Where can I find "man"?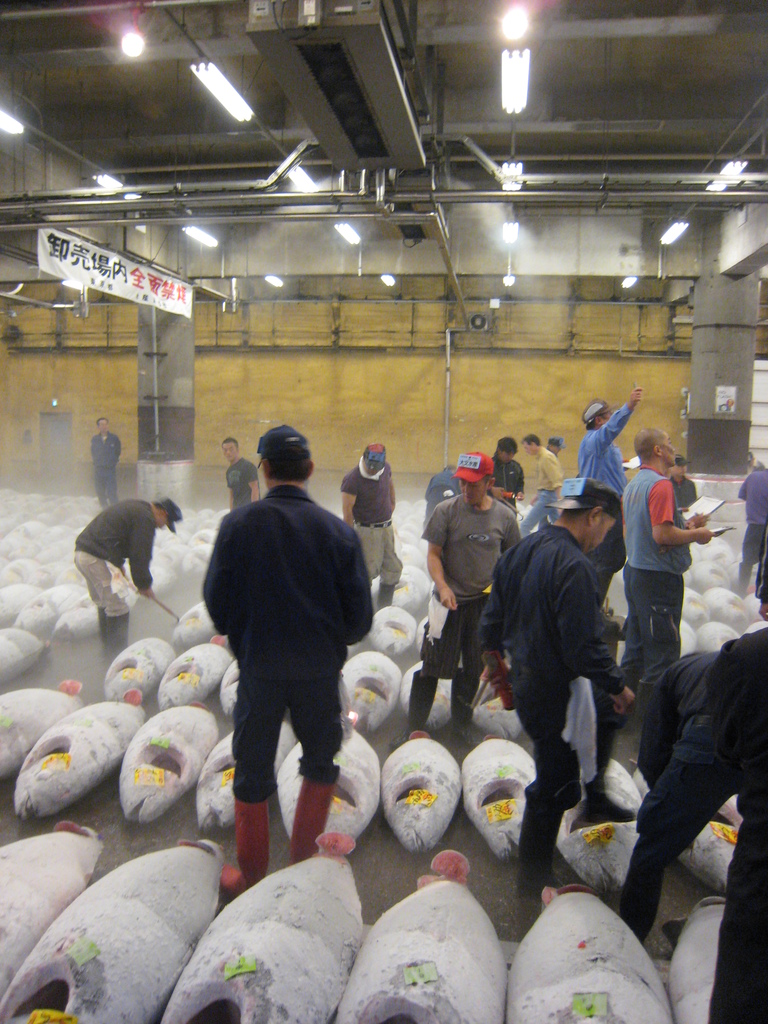
You can find it at <region>83, 420, 126, 511</region>.
